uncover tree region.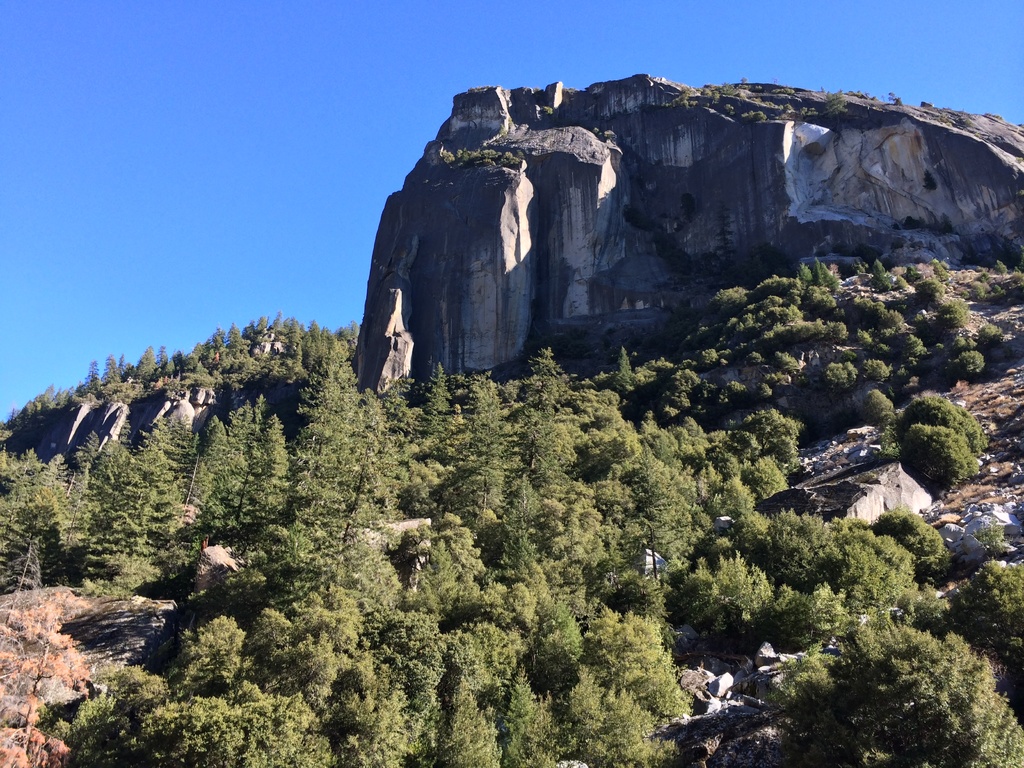
Uncovered: box=[830, 300, 940, 360].
